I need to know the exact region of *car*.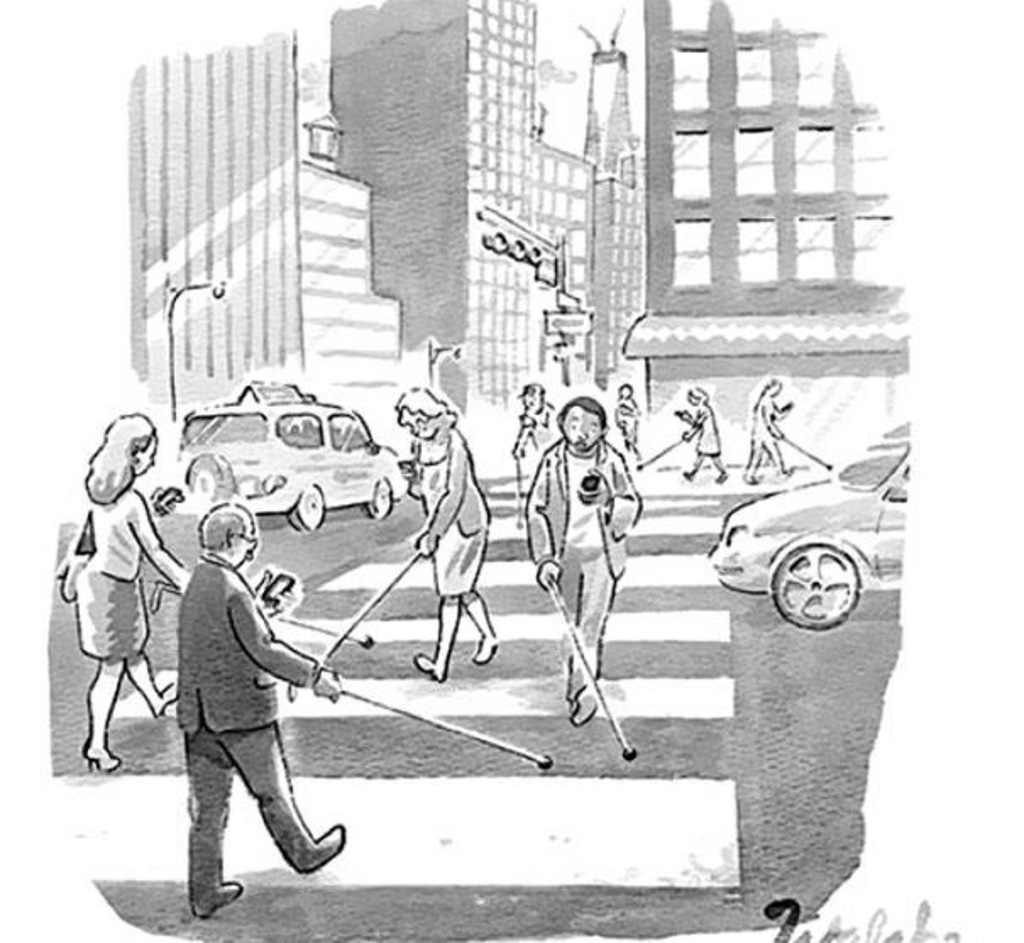
Region: rect(713, 445, 909, 630).
